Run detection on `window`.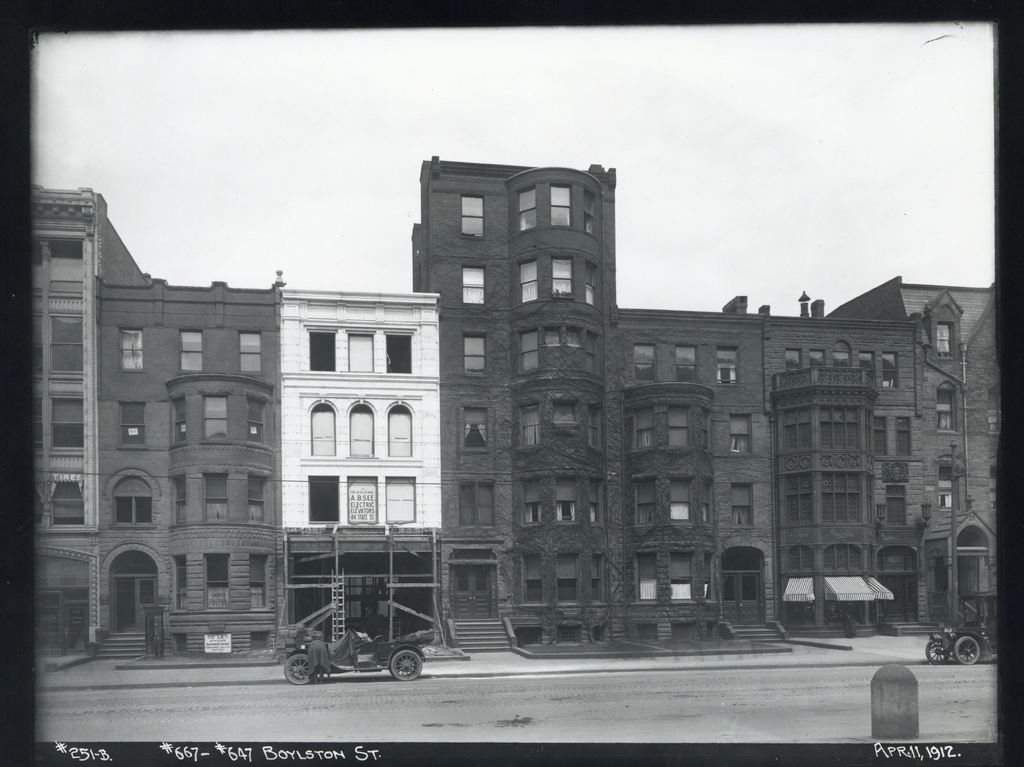
Result: BBox(388, 403, 410, 456).
